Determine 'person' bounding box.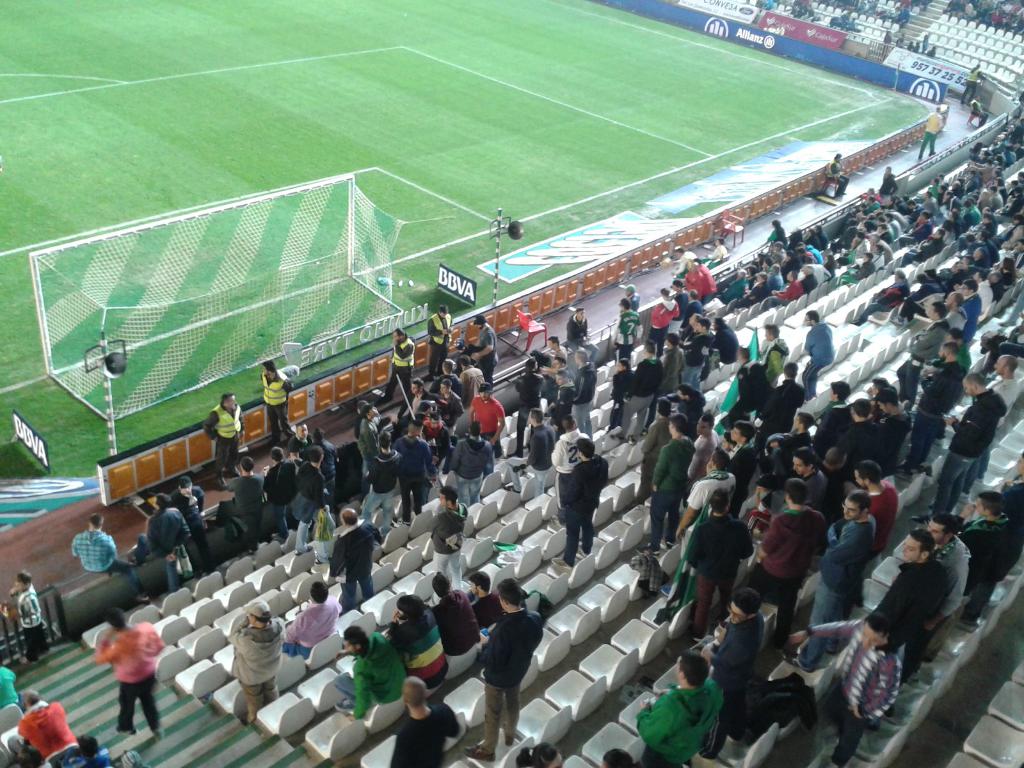
Determined: left=732, top=476, right=829, bottom=650.
